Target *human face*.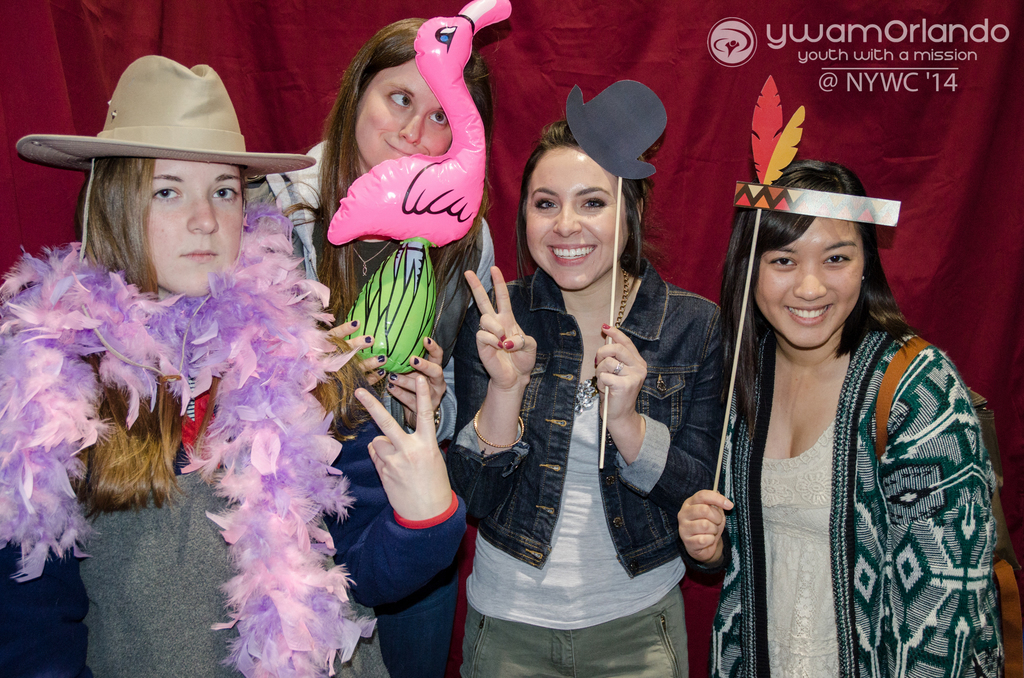
Target region: [354,58,454,169].
